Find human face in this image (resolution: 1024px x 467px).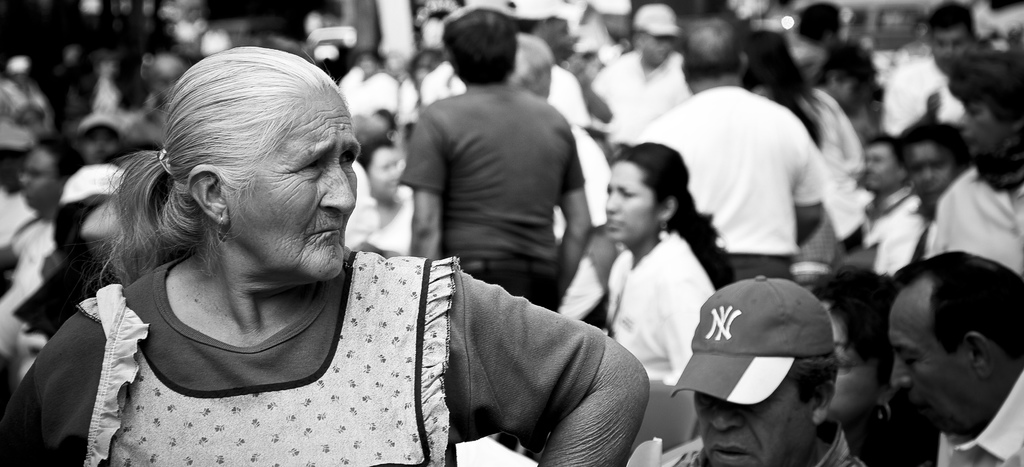
select_region(362, 53, 380, 80).
